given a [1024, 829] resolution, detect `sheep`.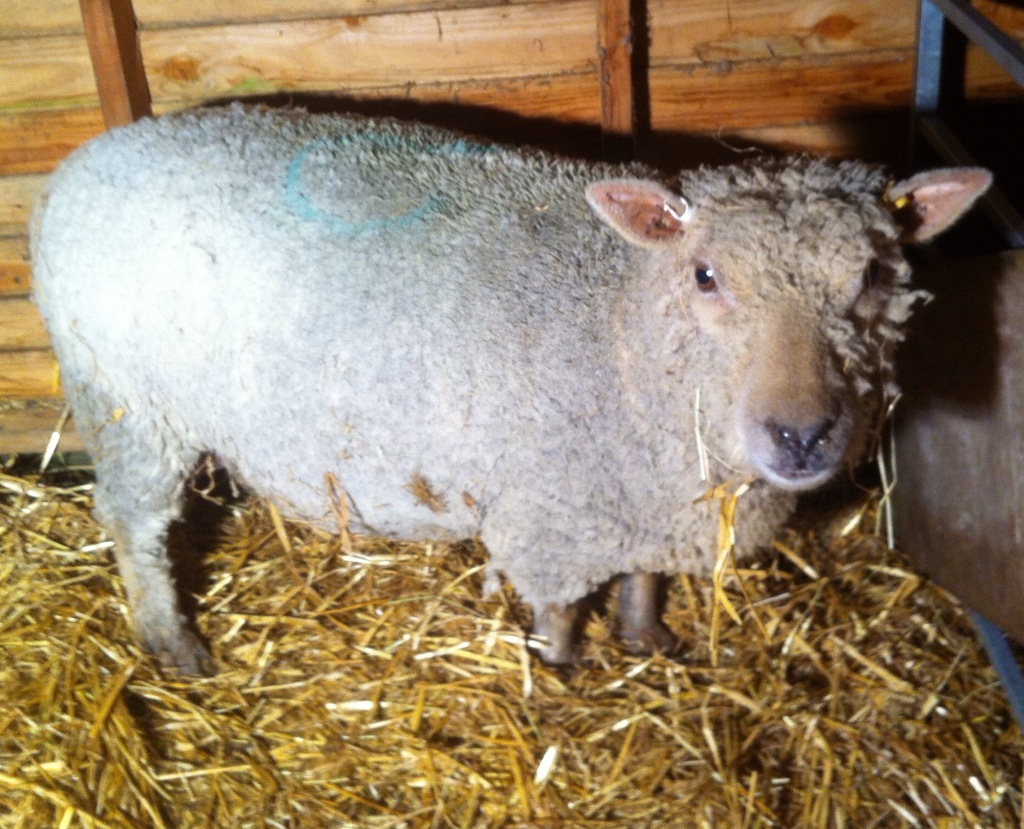
<bbox>14, 81, 974, 716</bbox>.
